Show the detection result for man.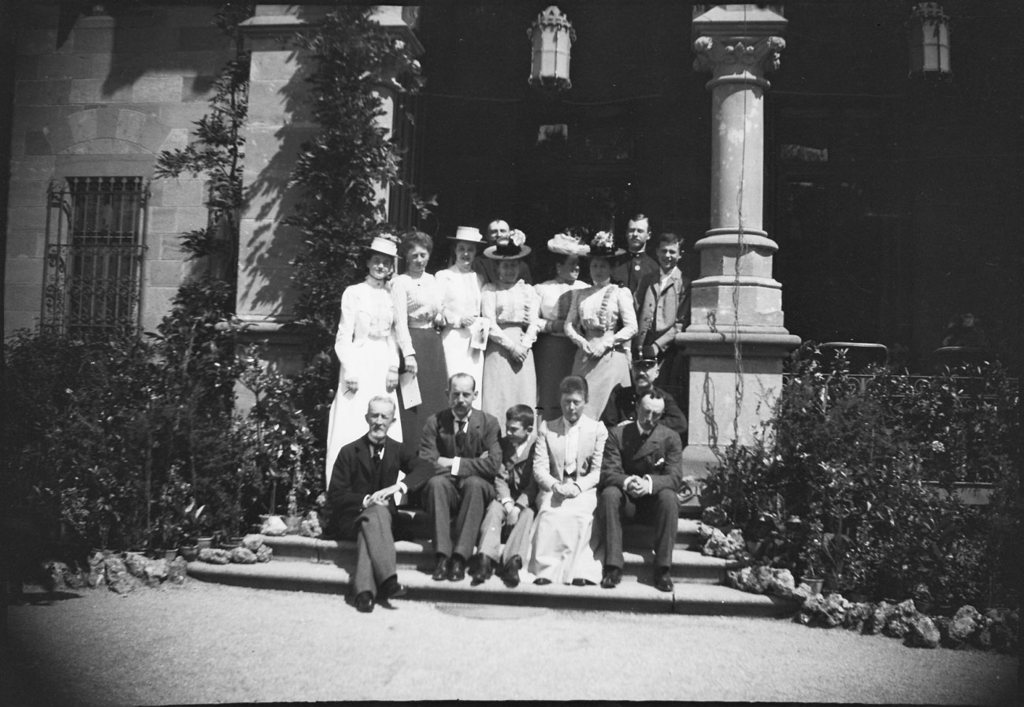
{"left": 592, "top": 344, "right": 694, "bottom": 433}.
